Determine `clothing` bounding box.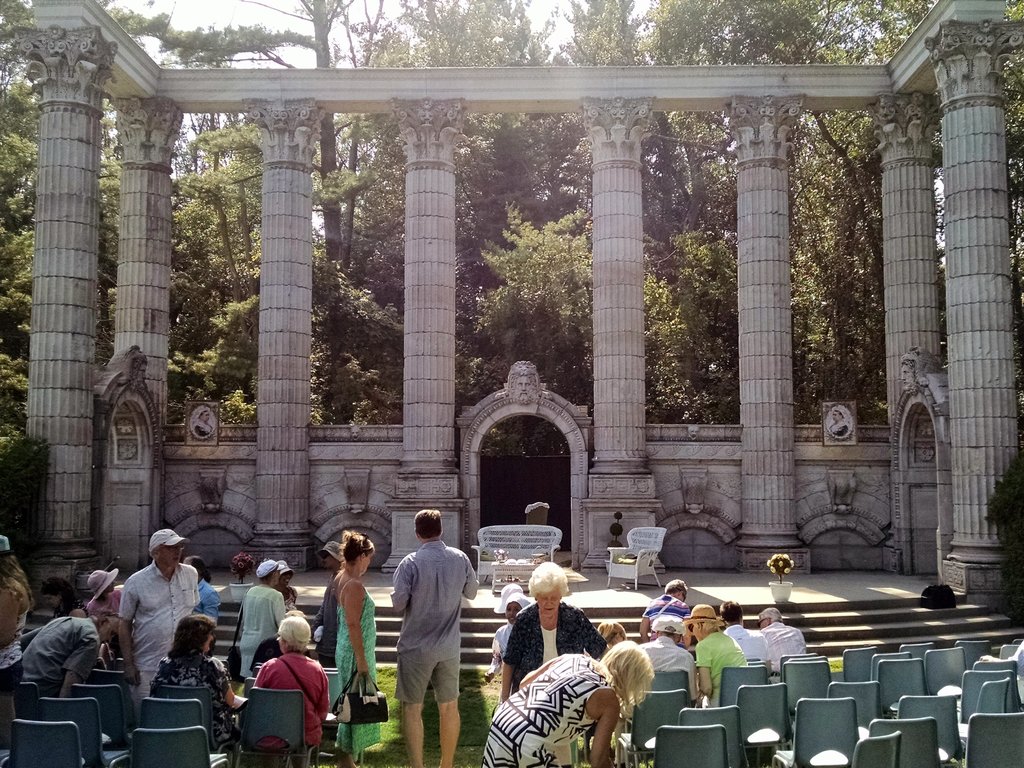
Determined: bbox(998, 637, 1023, 706).
